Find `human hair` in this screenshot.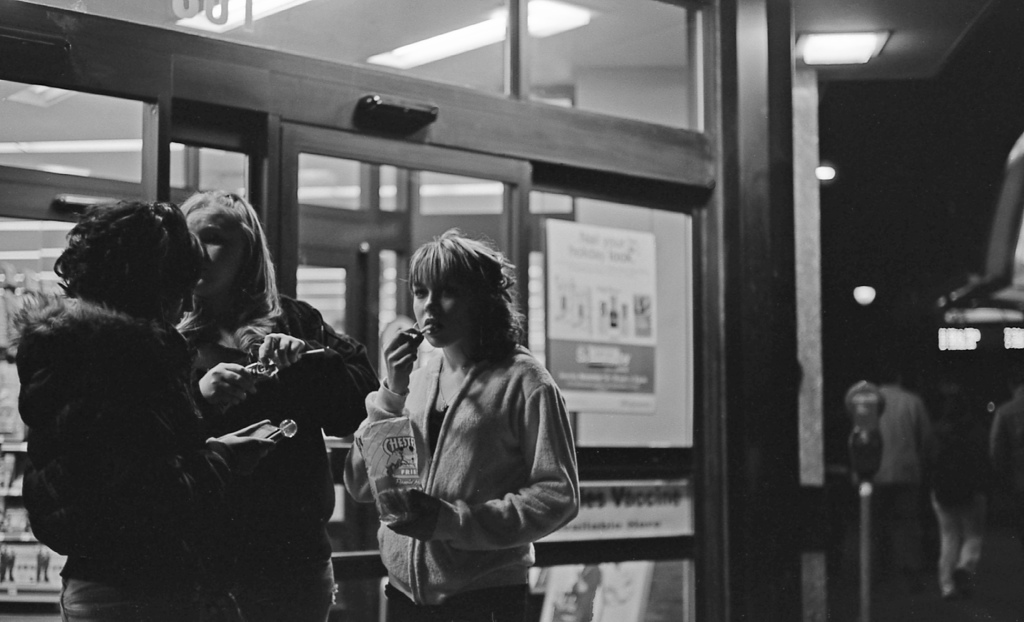
The bounding box for `human hair` is crop(47, 201, 188, 334).
